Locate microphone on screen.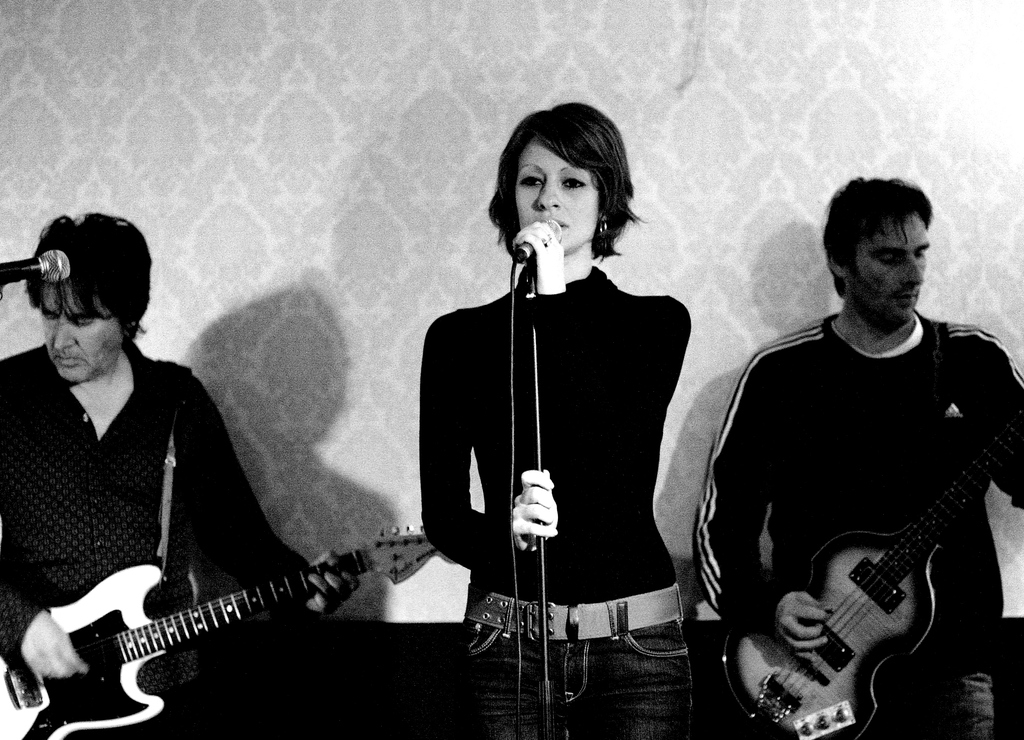
On screen at <region>0, 247, 71, 283</region>.
